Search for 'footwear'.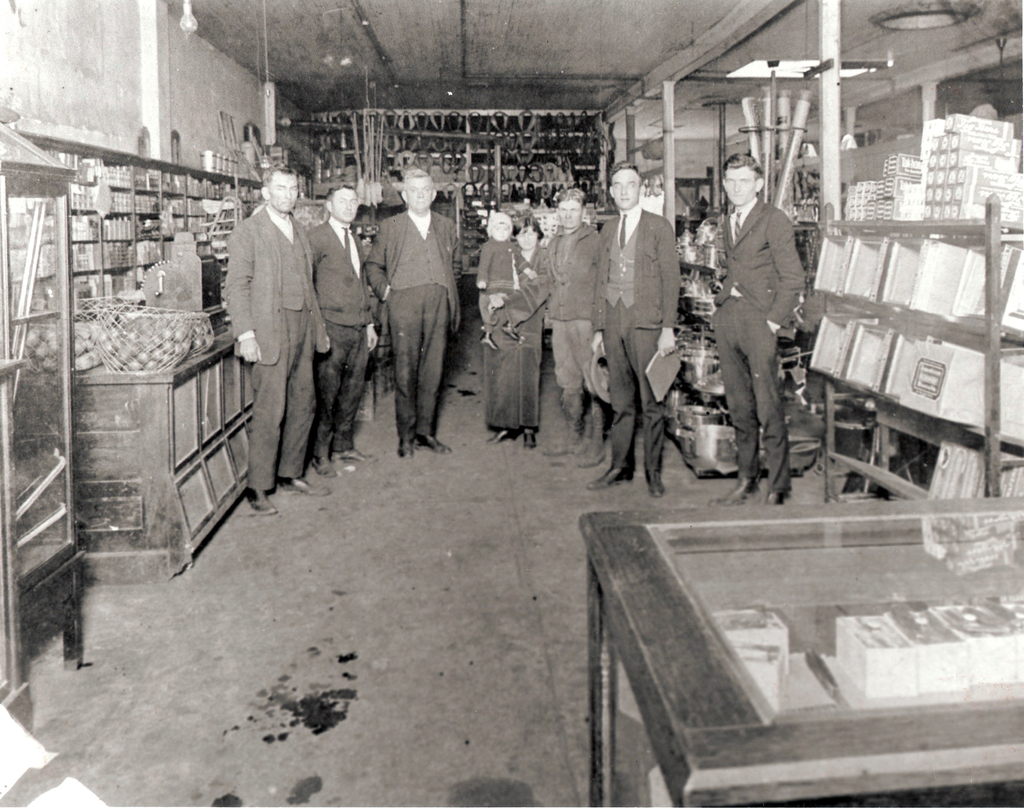
Found at box(647, 478, 663, 497).
